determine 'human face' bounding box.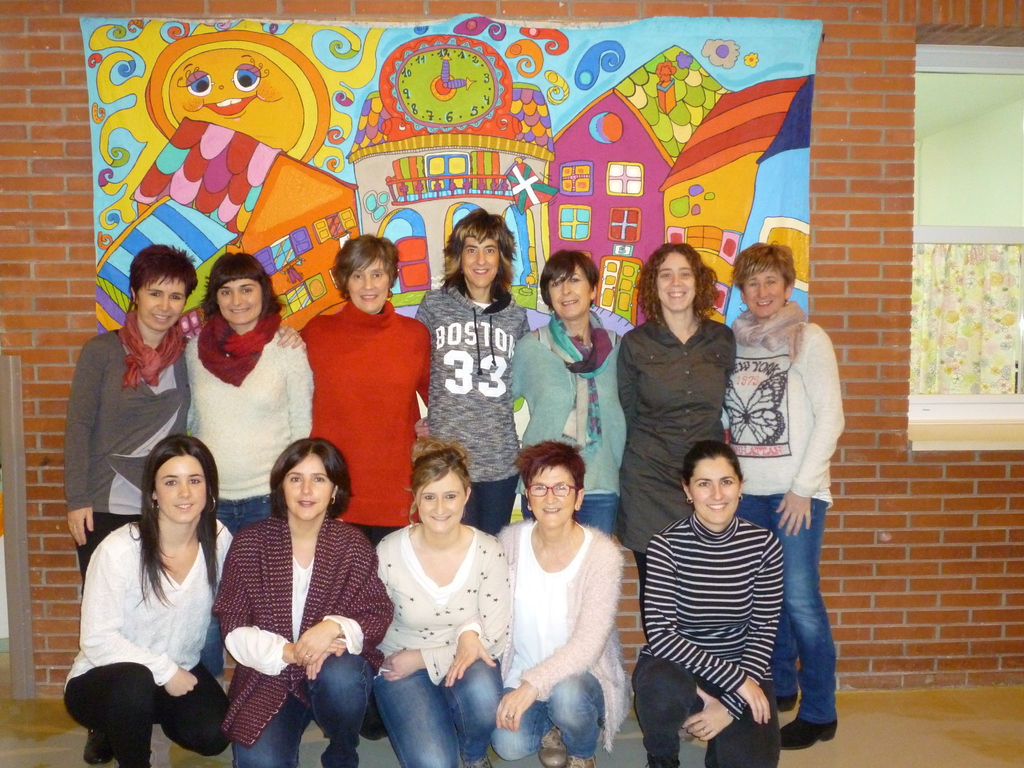
Determined: (x1=655, y1=255, x2=695, y2=314).
